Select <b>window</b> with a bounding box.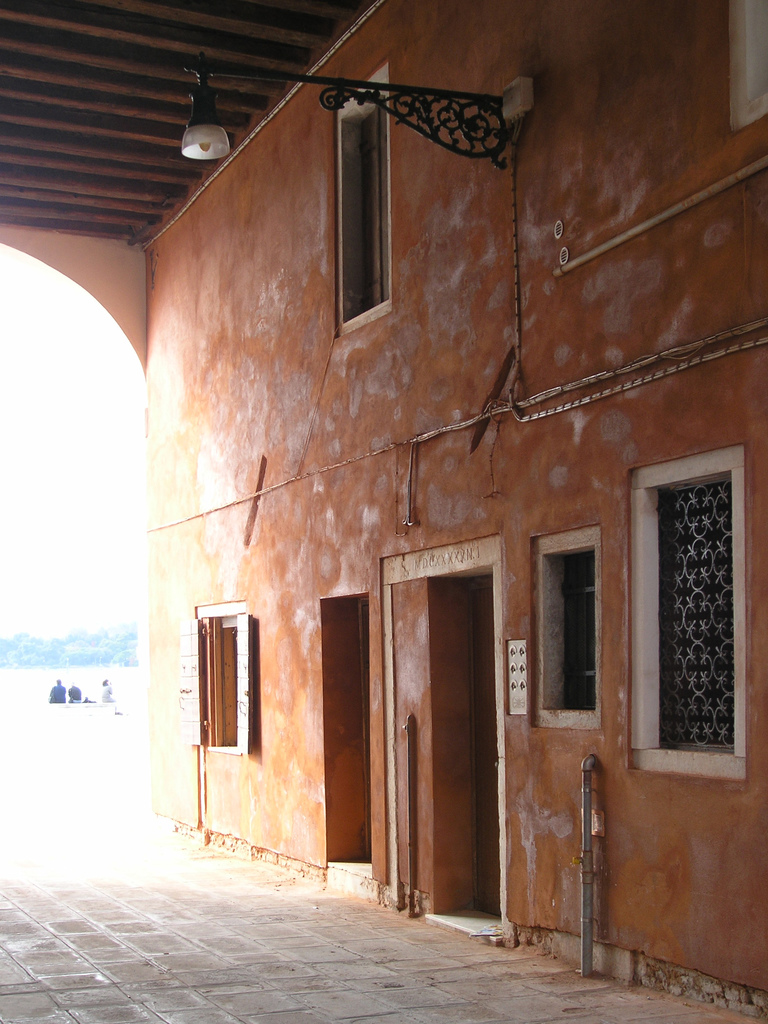
726 0 765 128.
